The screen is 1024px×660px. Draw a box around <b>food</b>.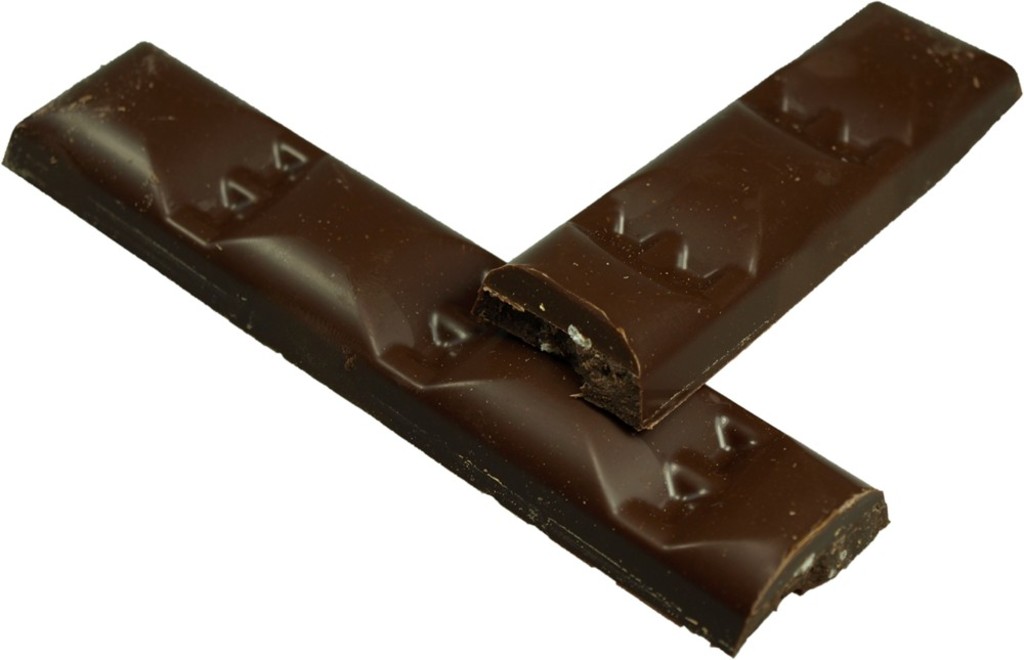
[x1=470, y1=0, x2=1023, y2=431].
